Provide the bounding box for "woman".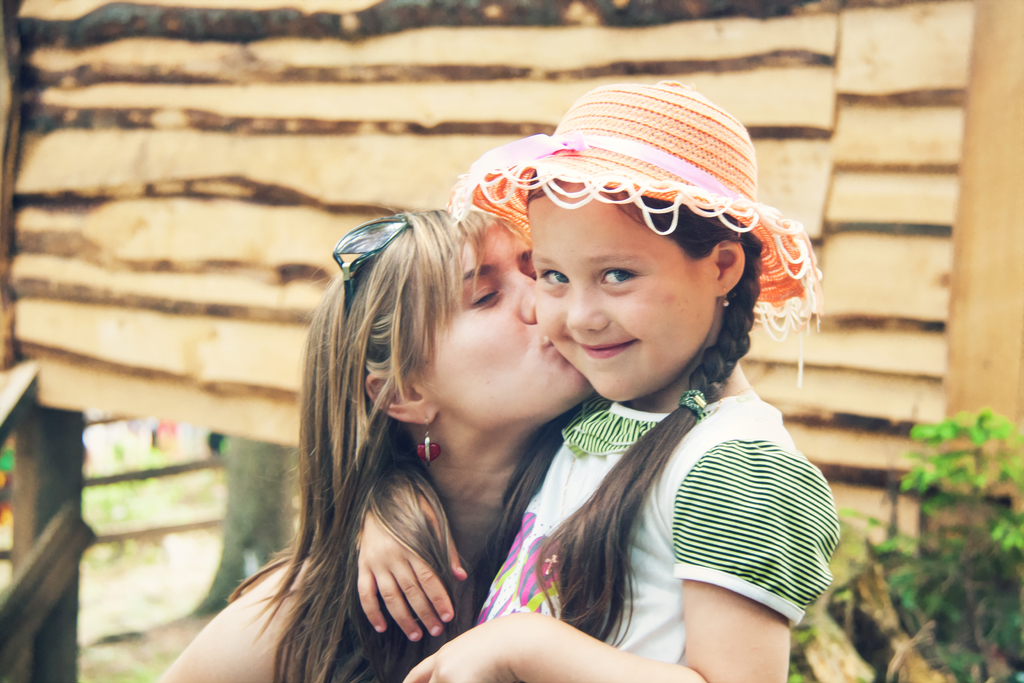
box=[148, 212, 784, 682].
